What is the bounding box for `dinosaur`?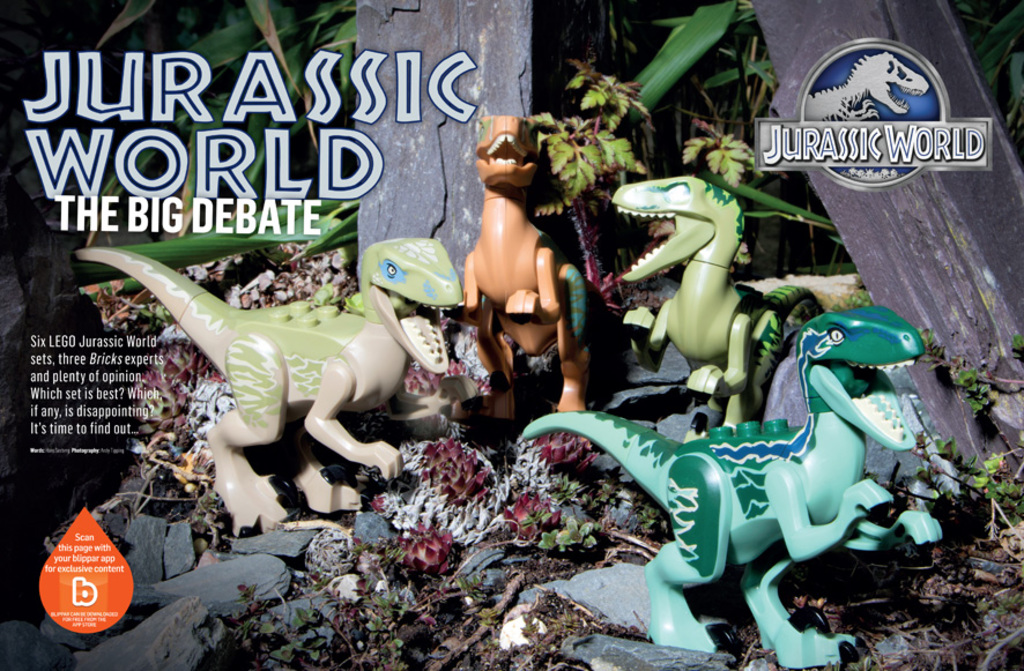
bbox(603, 171, 831, 431).
